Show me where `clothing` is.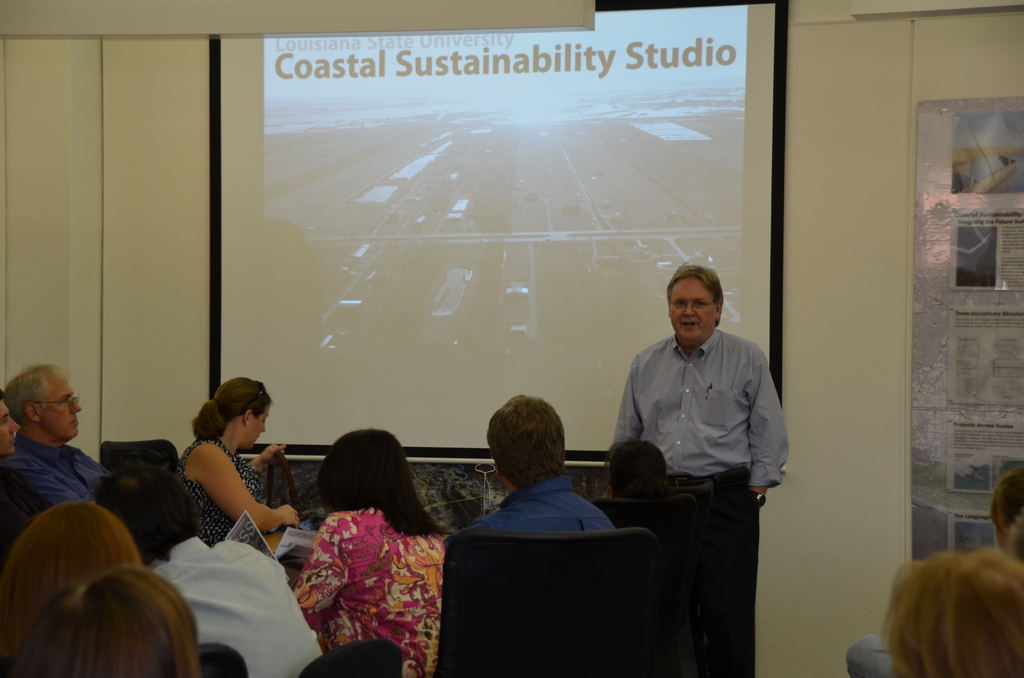
`clothing` is at pyautogui.locateOnScreen(0, 433, 113, 549).
